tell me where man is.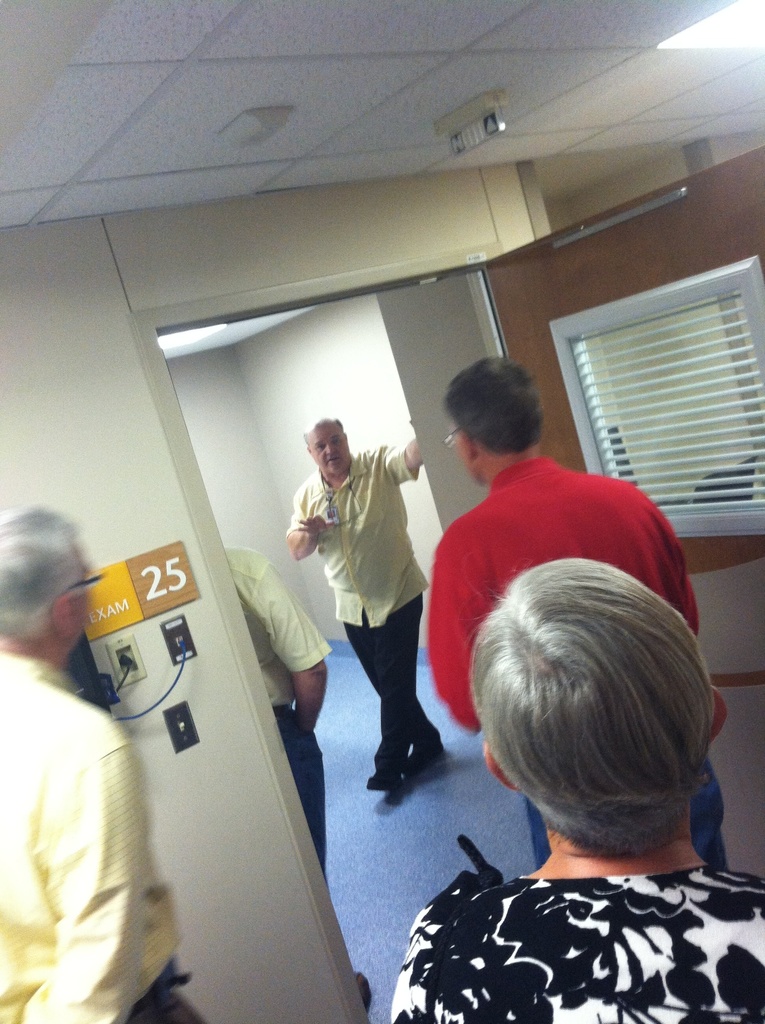
man is at crop(0, 501, 204, 1023).
